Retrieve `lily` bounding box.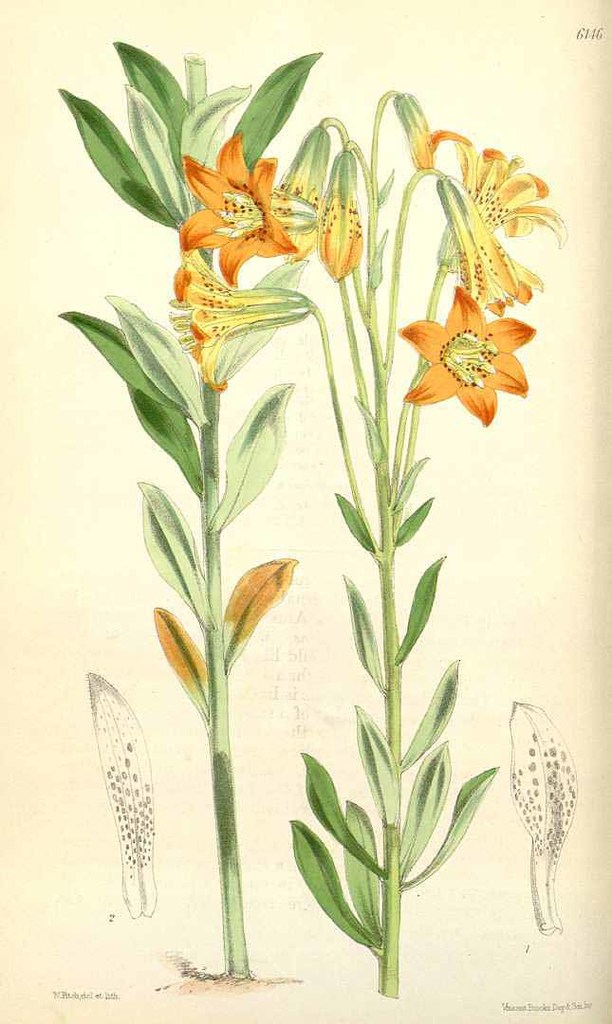
Bounding box: <region>170, 124, 307, 283</region>.
